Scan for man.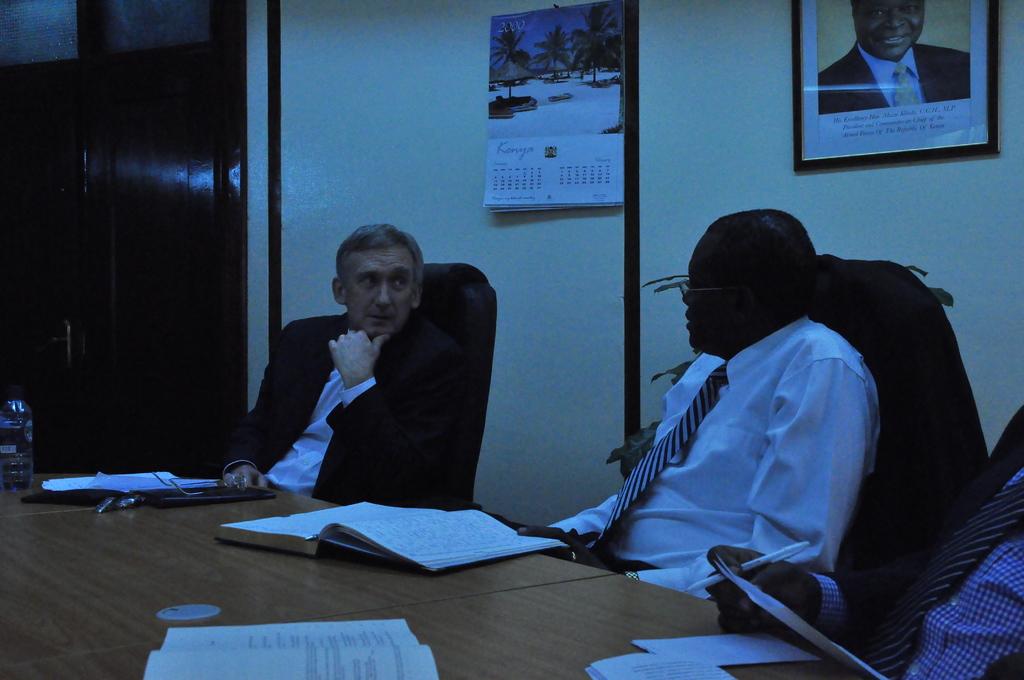
Scan result: bbox=(706, 401, 1023, 679).
